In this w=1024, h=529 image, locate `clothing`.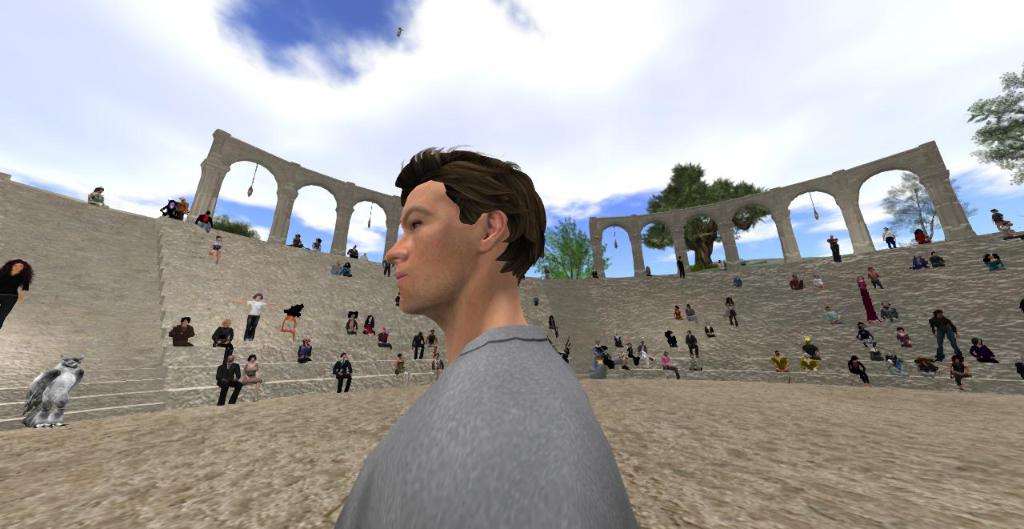
Bounding box: rect(331, 357, 356, 385).
